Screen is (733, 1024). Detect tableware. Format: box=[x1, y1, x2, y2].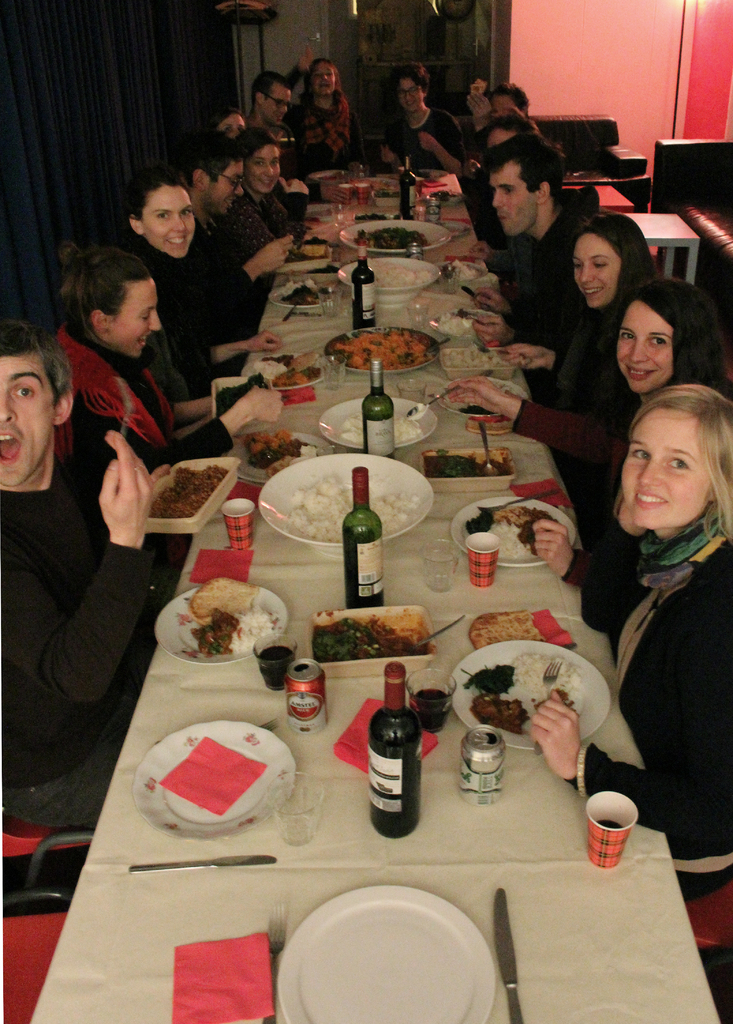
box=[583, 795, 637, 875].
